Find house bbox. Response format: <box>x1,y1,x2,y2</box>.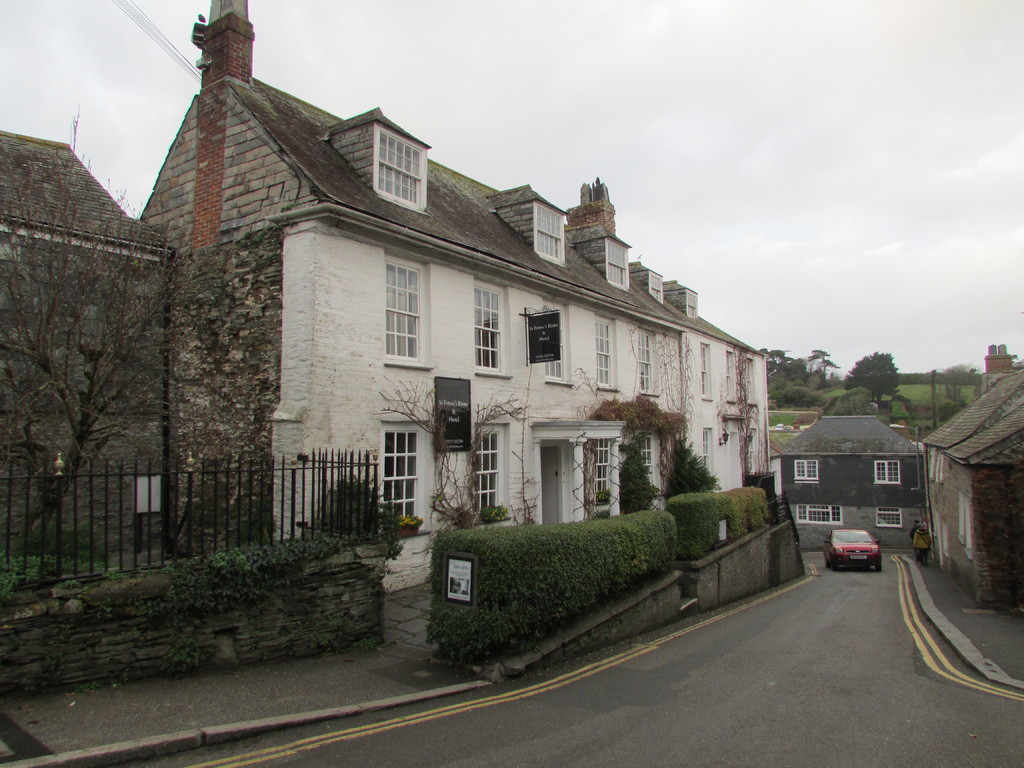
<box>163,72,561,564</box>.
